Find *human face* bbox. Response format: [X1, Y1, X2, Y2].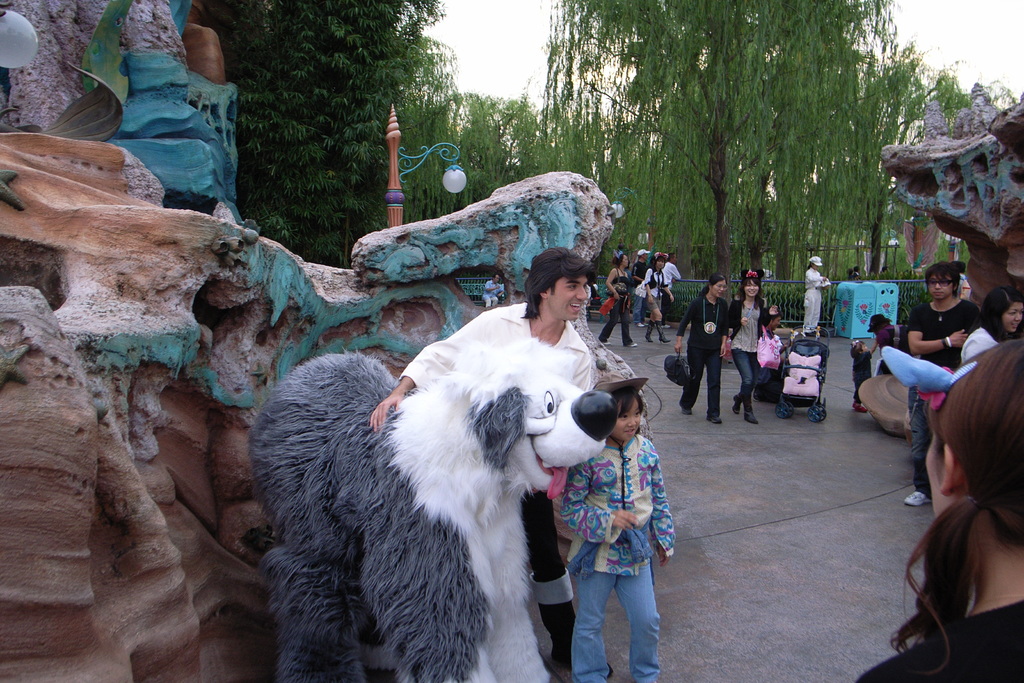
[610, 400, 640, 446].
